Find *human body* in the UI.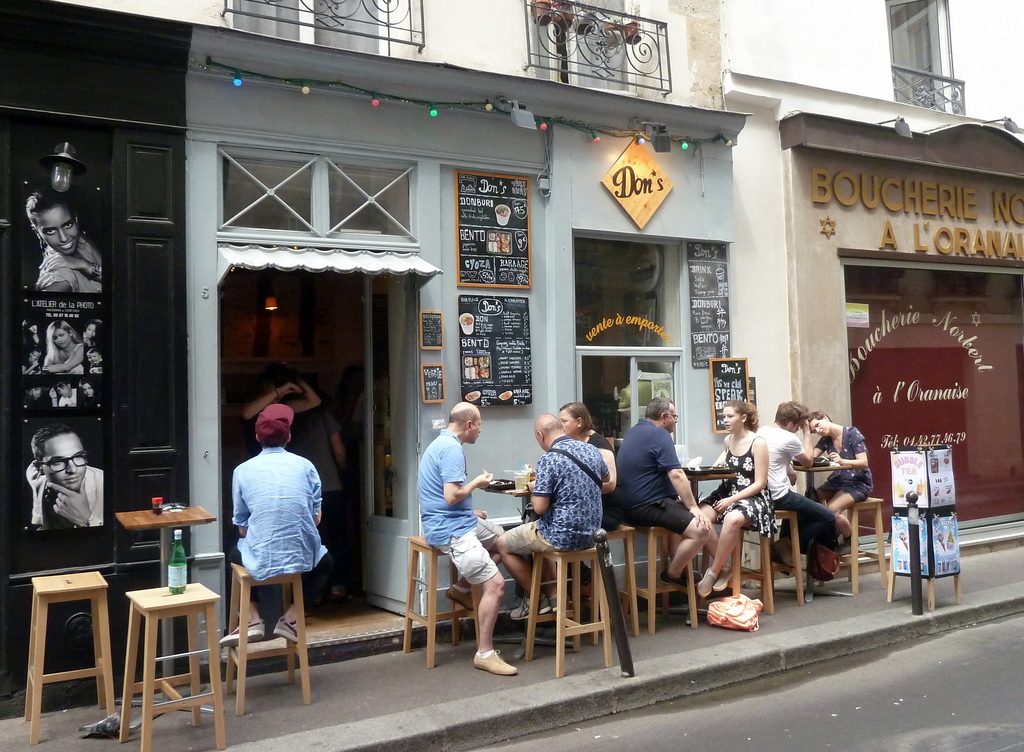
UI element at x1=20 y1=419 x2=102 y2=524.
